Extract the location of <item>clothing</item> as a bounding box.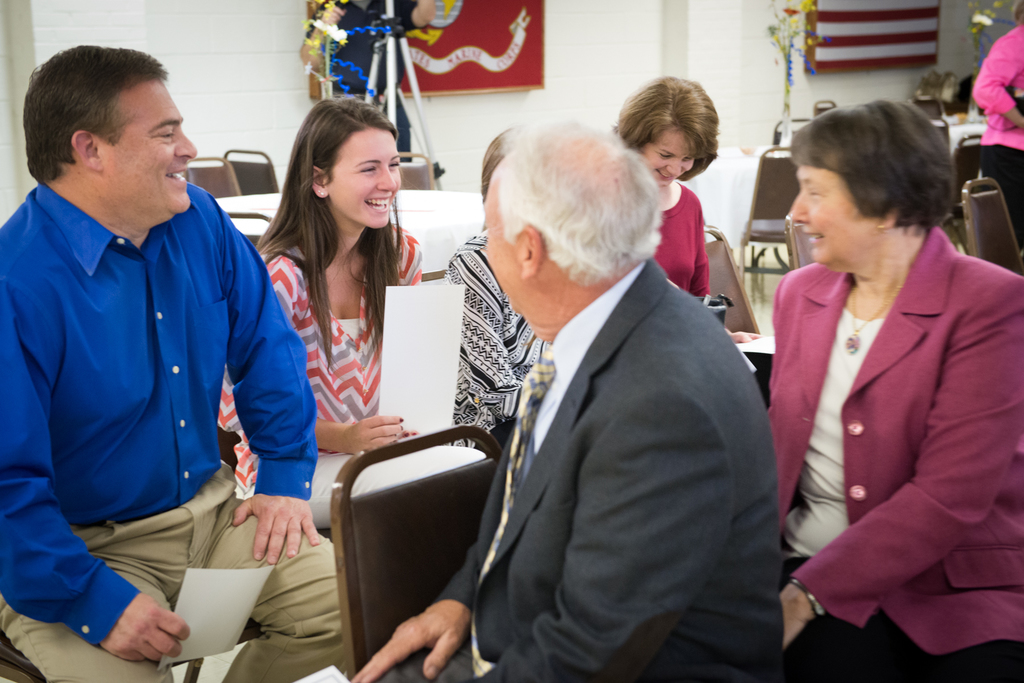
select_region(970, 25, 1023, 249).
